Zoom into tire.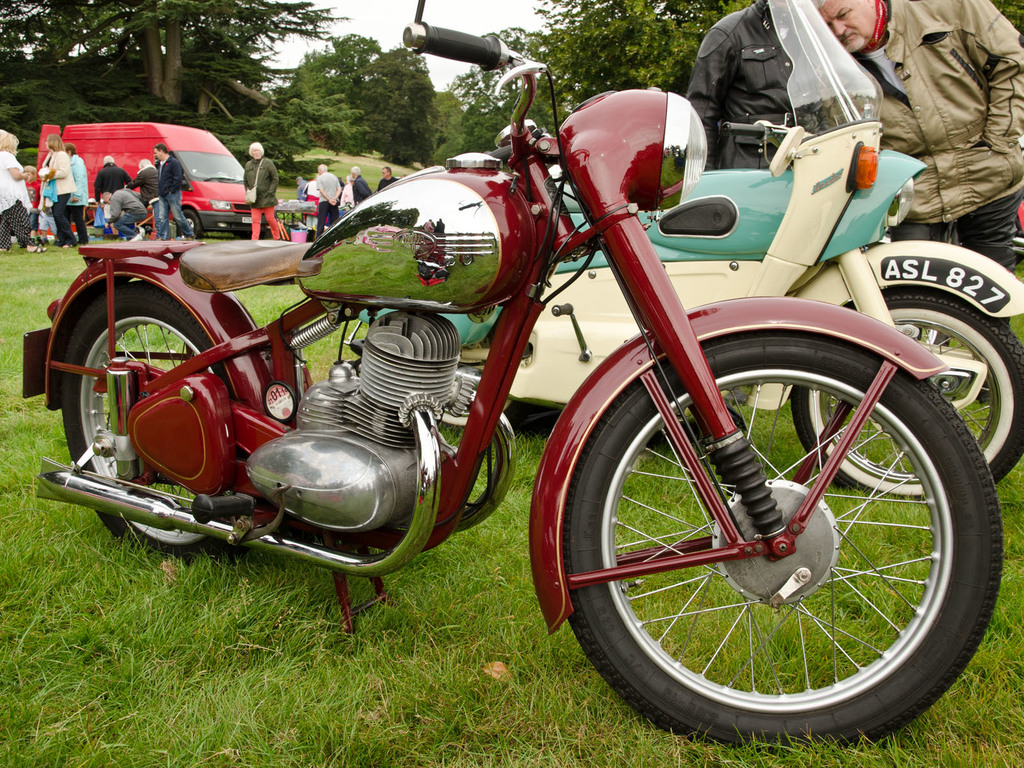
Zoom target: l=175, t=209, r=203, b=241.
